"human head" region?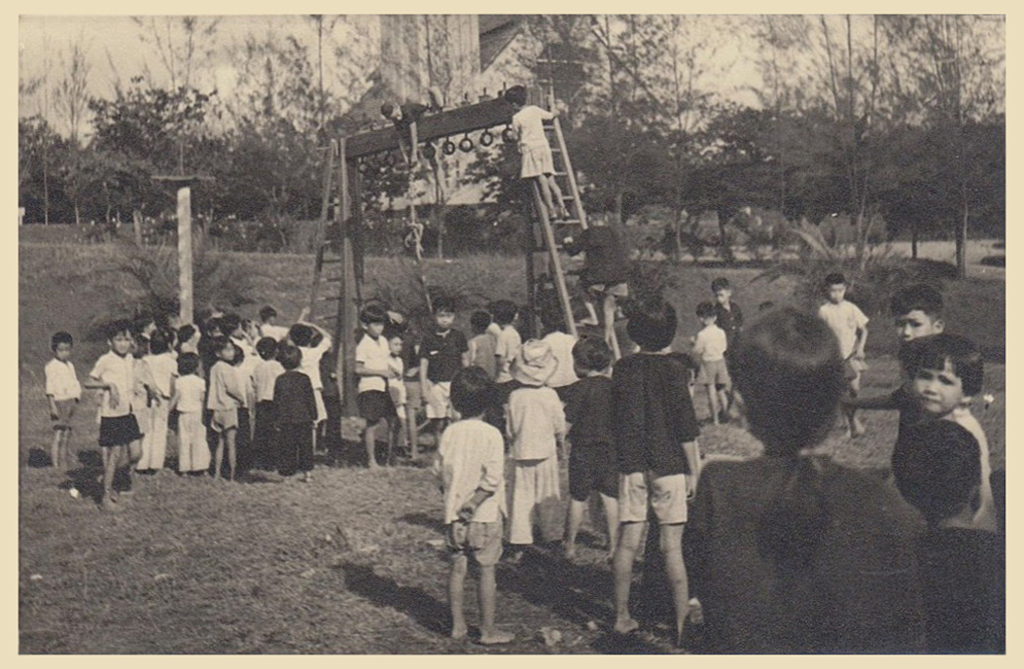
box(379, 100, 400, 121)
